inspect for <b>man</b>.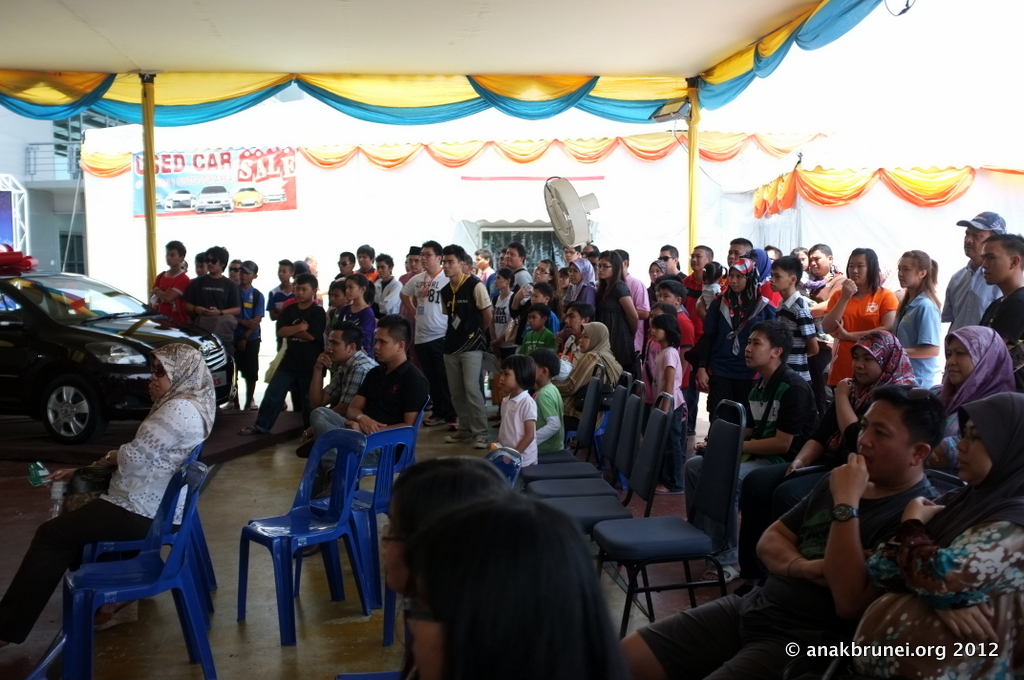
Inspection: locate(355, 244, 379, 288).
